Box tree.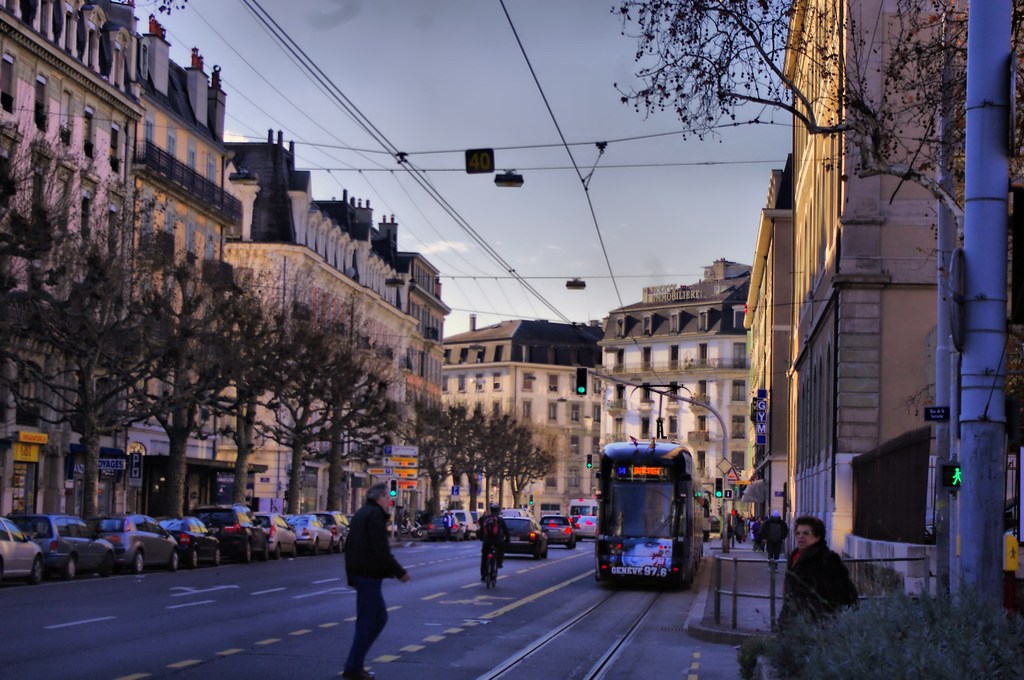
x1=609 y1=0 x2=1023 y2=629.
